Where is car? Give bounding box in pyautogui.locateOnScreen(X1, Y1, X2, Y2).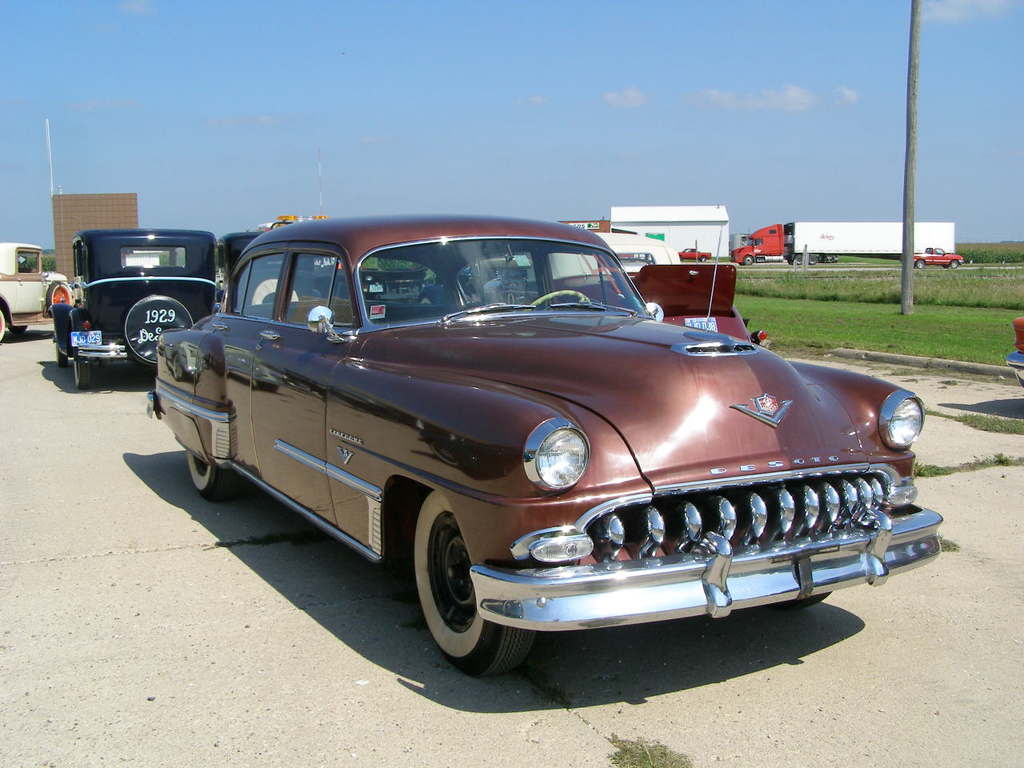
pyautogui.locateOnScreen(144, 210, 946, 686).
